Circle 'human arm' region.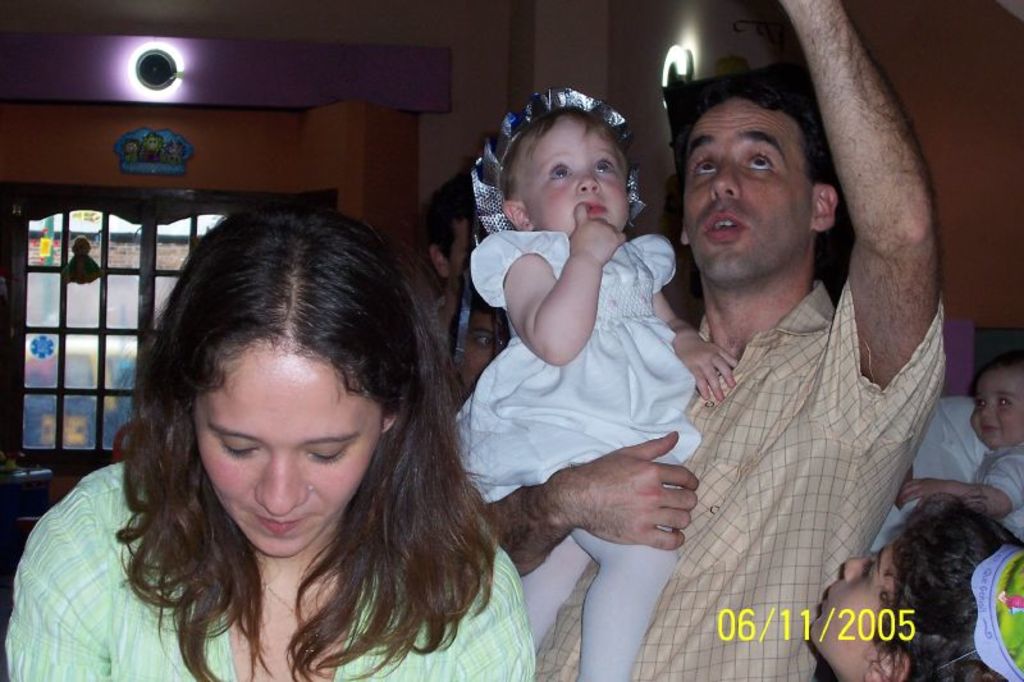
Region: 477:425:705:582.
